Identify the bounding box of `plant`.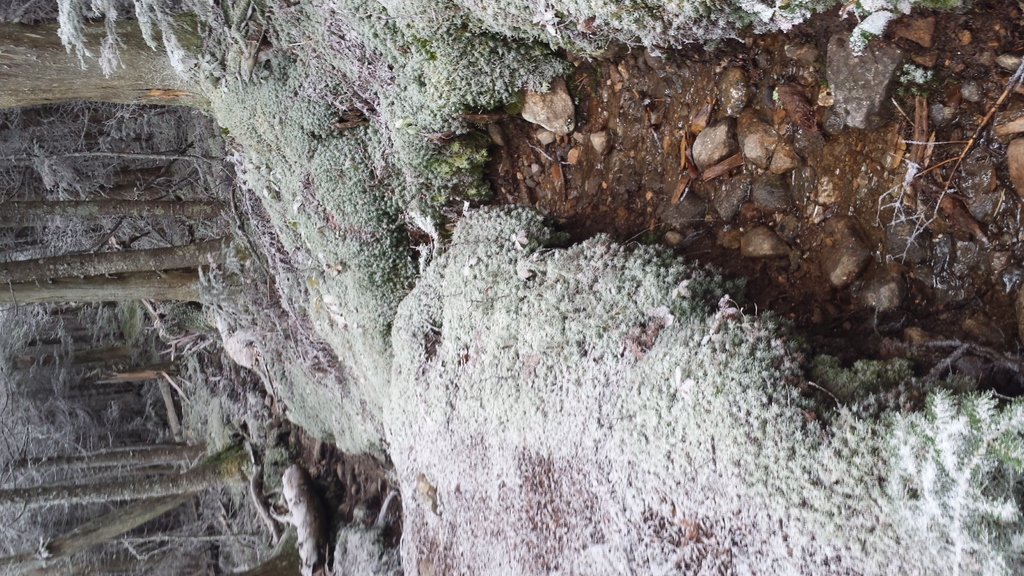
(left=388, top=198, right=1023, bottom=575).
